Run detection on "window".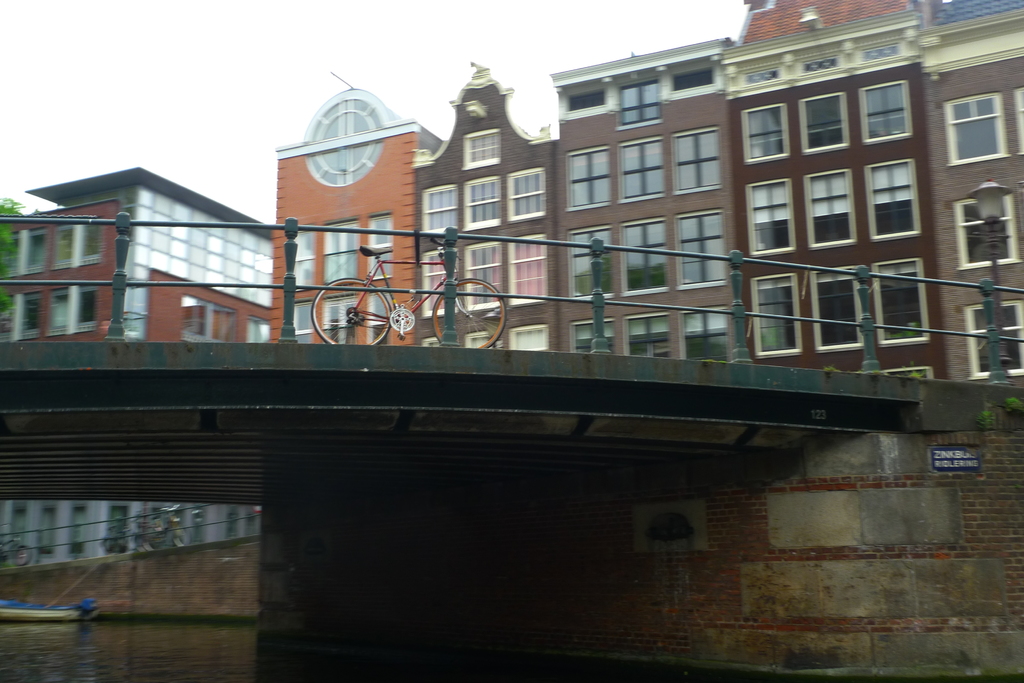
Result: (623,314,676,360).
